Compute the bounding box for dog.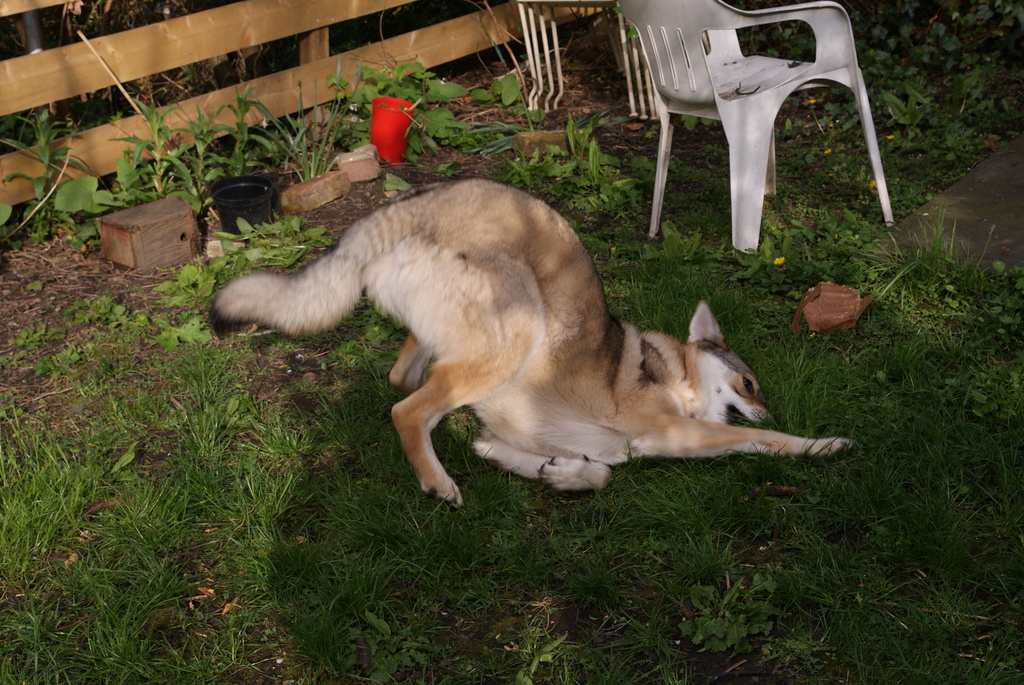
left=211, top=178, right=869, bottom=507.
